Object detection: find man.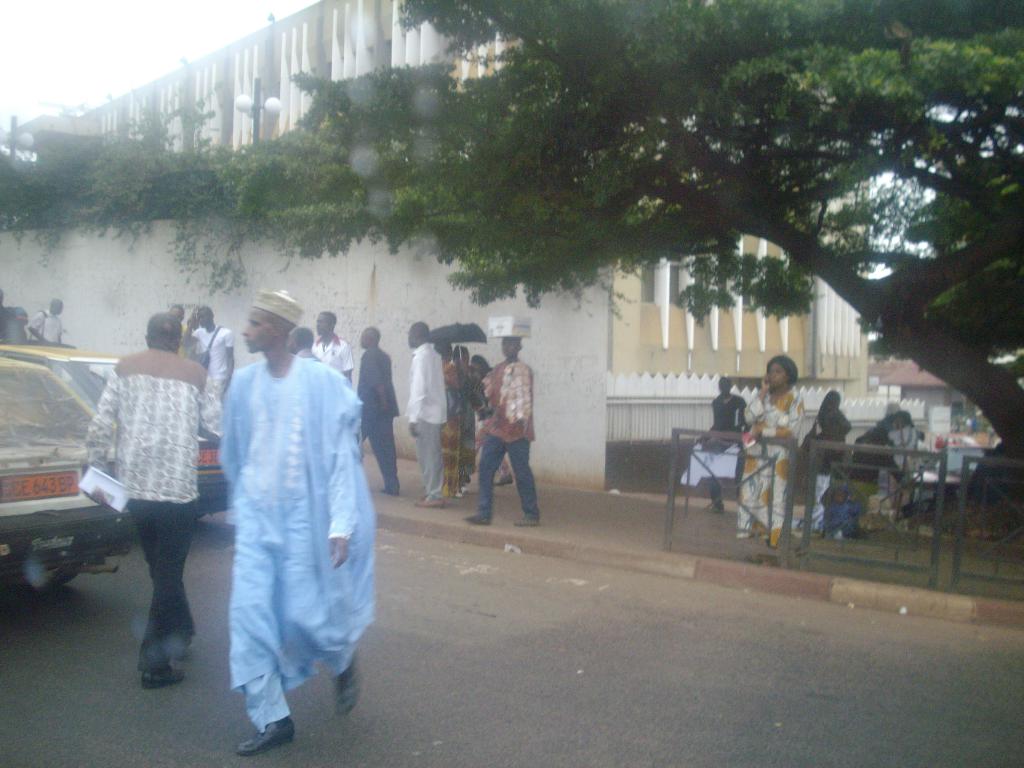
crop(409, 316, 451, 510).
